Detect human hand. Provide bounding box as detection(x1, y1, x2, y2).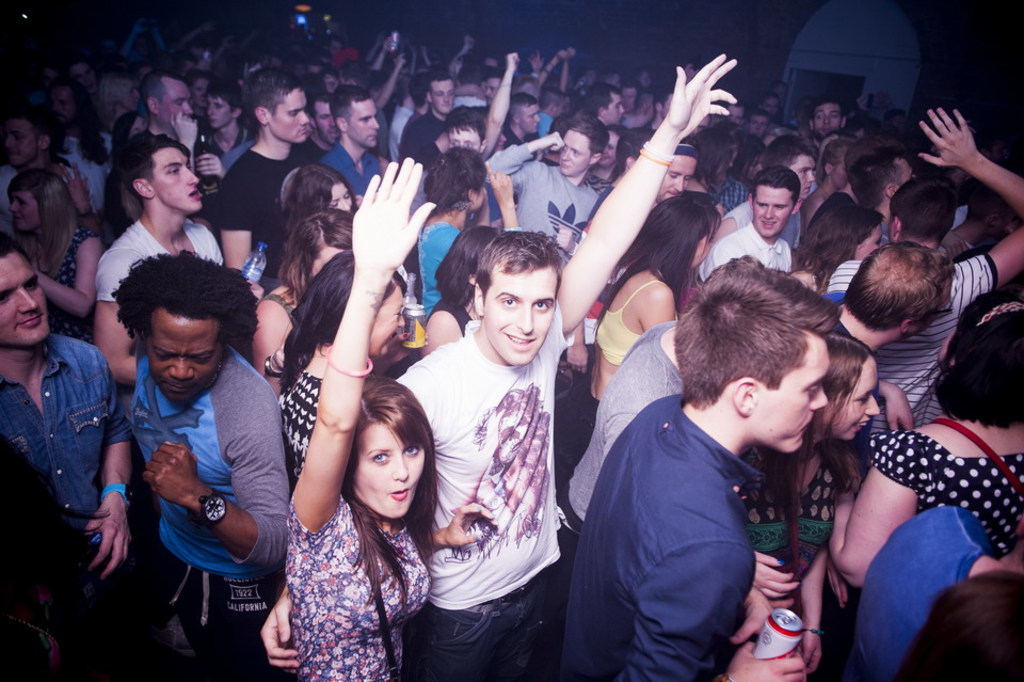
detection(486, 159, 512, 207).
